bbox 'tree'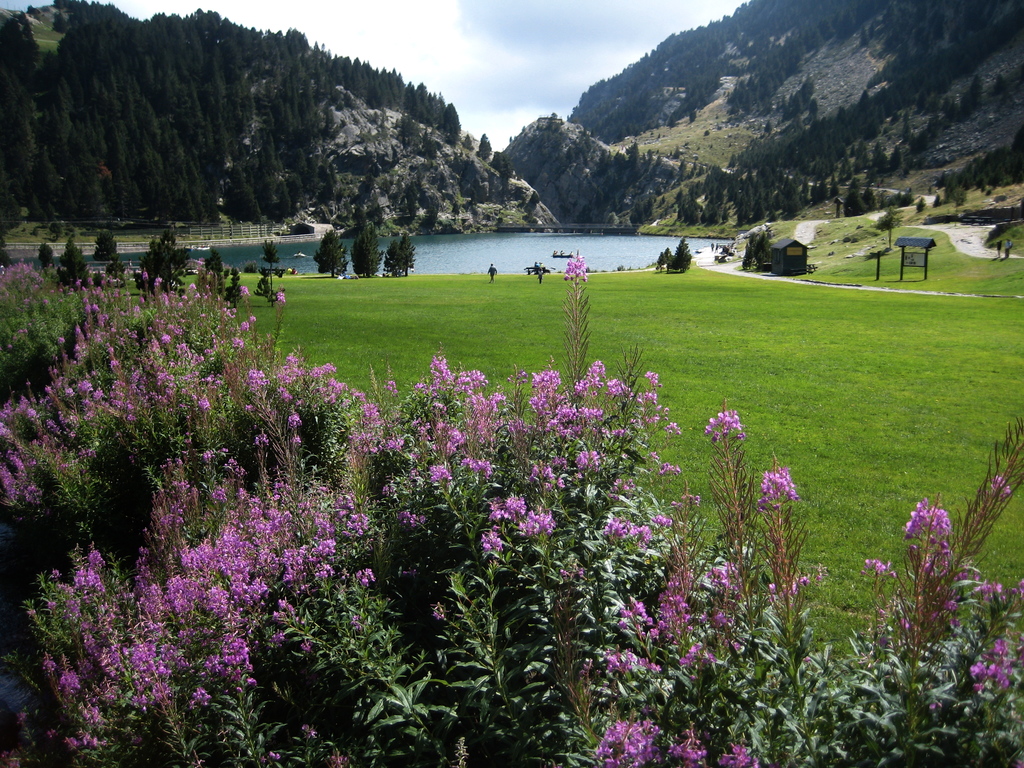
353/225/382/278
